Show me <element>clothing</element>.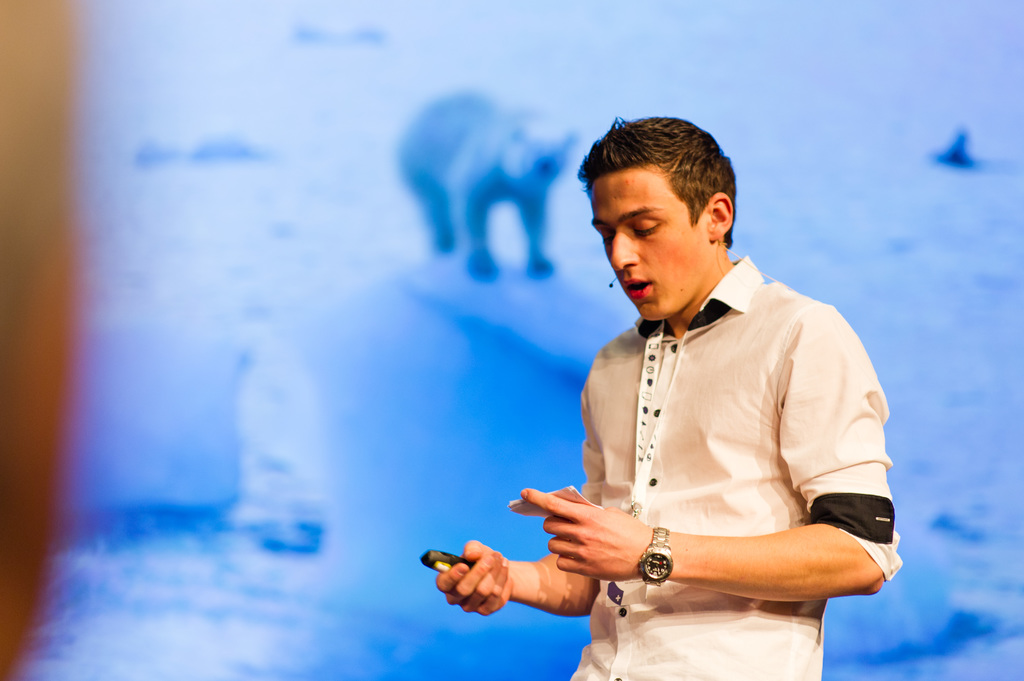
<element>clothing</element> is here: select_region(552, 259, 883, 630).
